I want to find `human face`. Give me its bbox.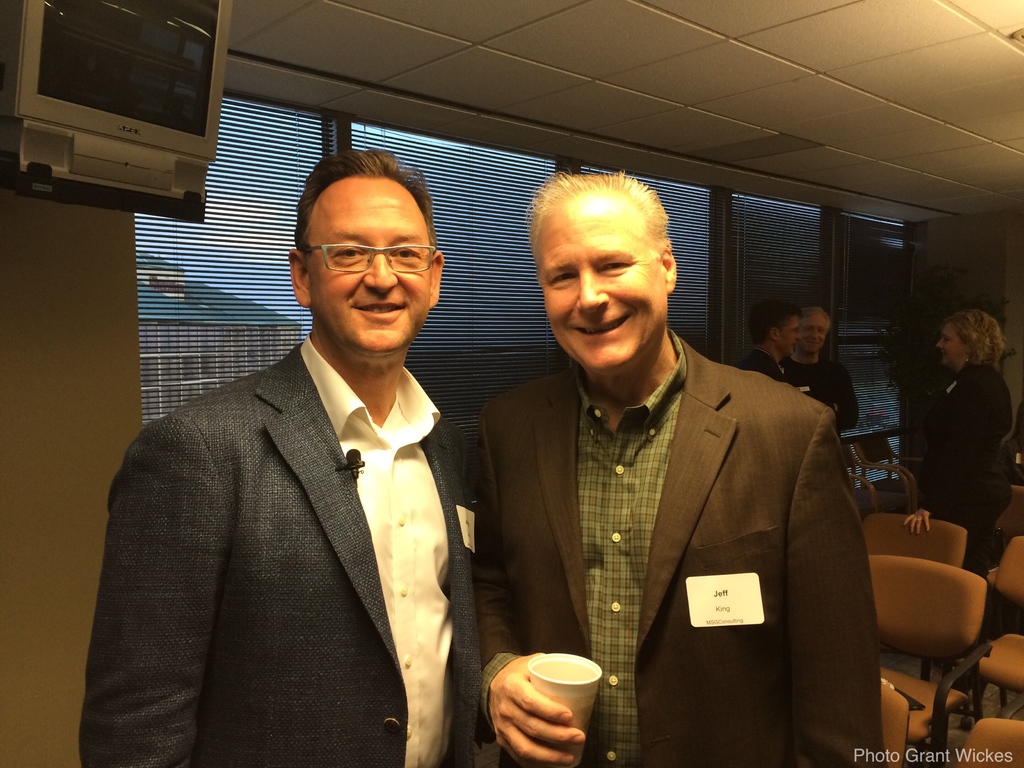
[x1=935, y1=328, x2=966, y2=367].
